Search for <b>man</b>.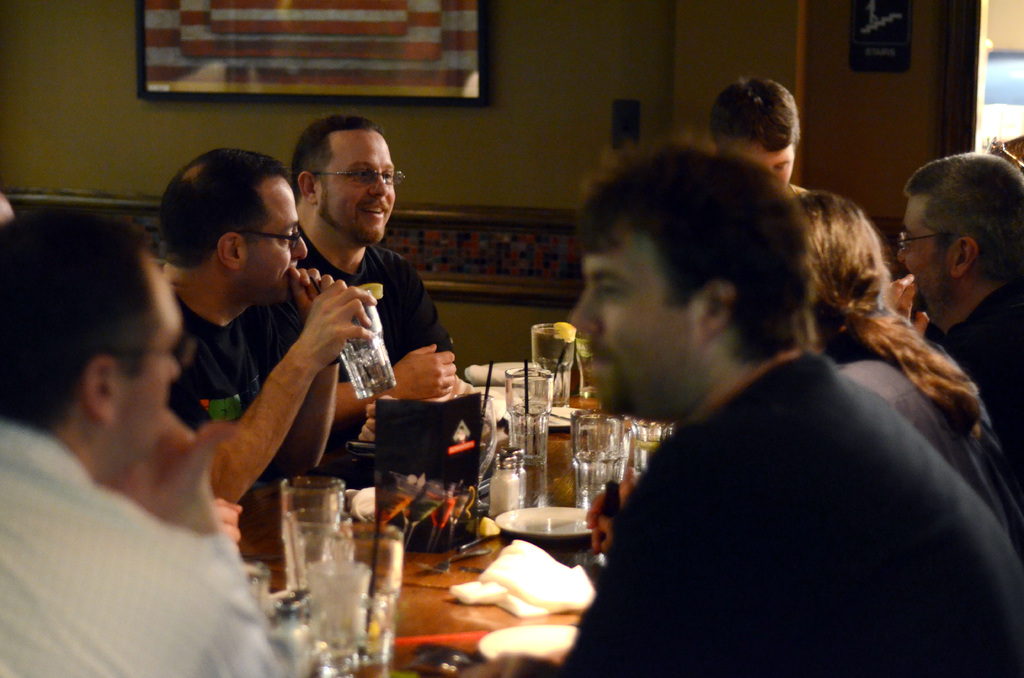
Found at 714, 72, 815, 206.
